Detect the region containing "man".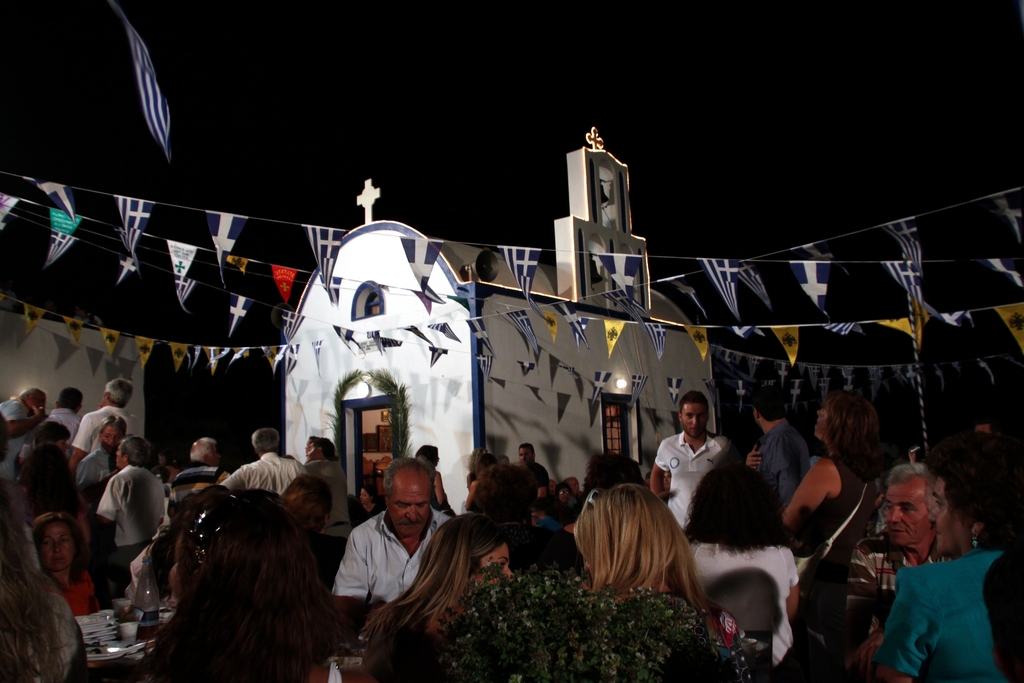
bbox=[289, 429, 353, 551].
